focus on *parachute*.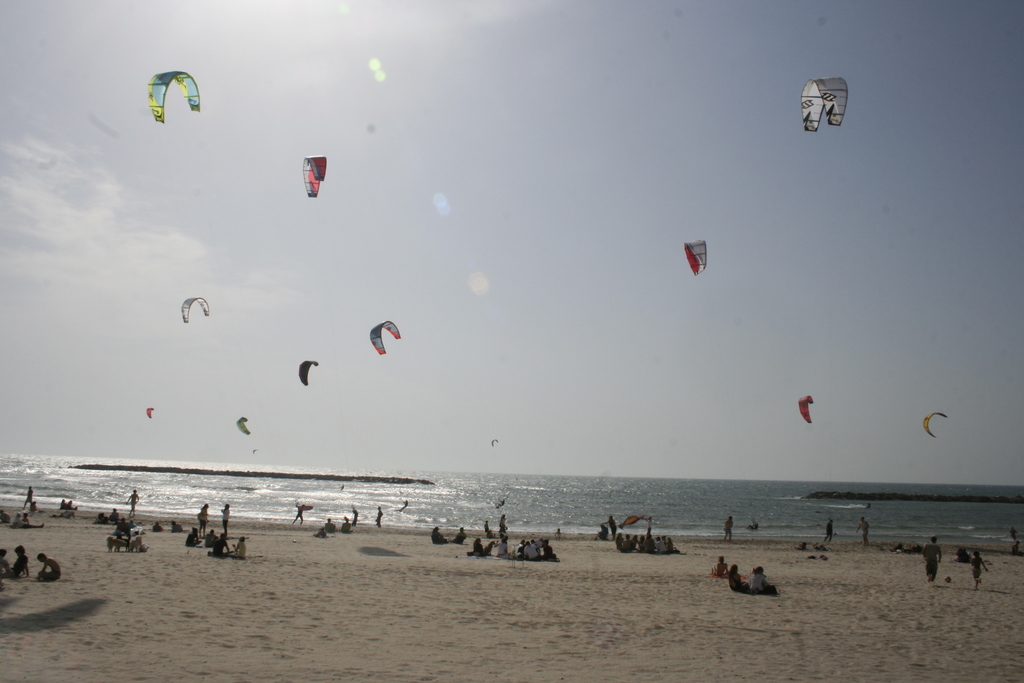
Focused at [left=923, top=409, right=1010, bottom=531].
